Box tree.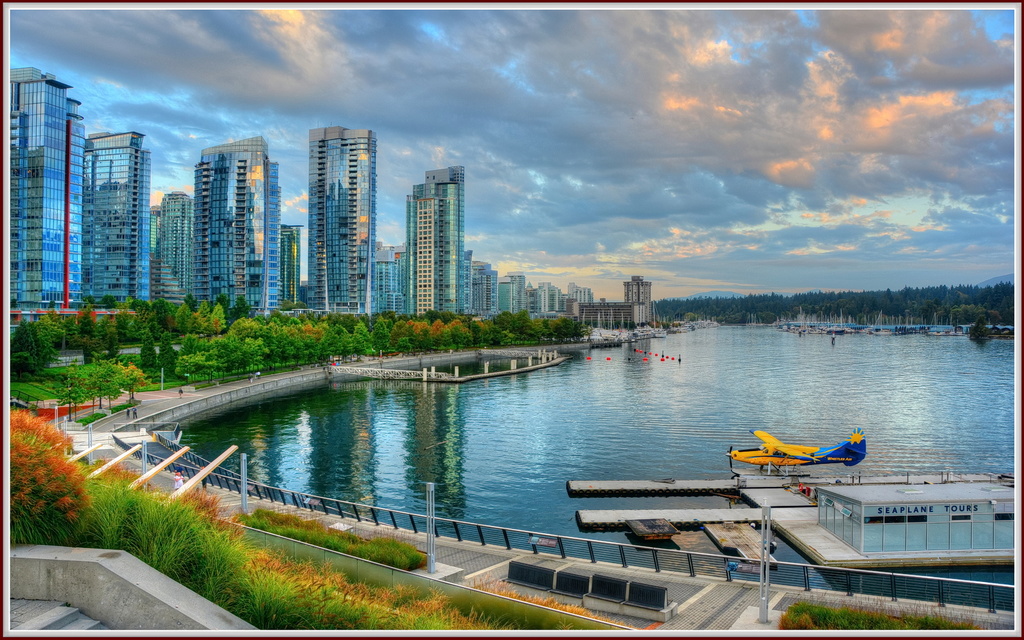
(467,319,488,343).
